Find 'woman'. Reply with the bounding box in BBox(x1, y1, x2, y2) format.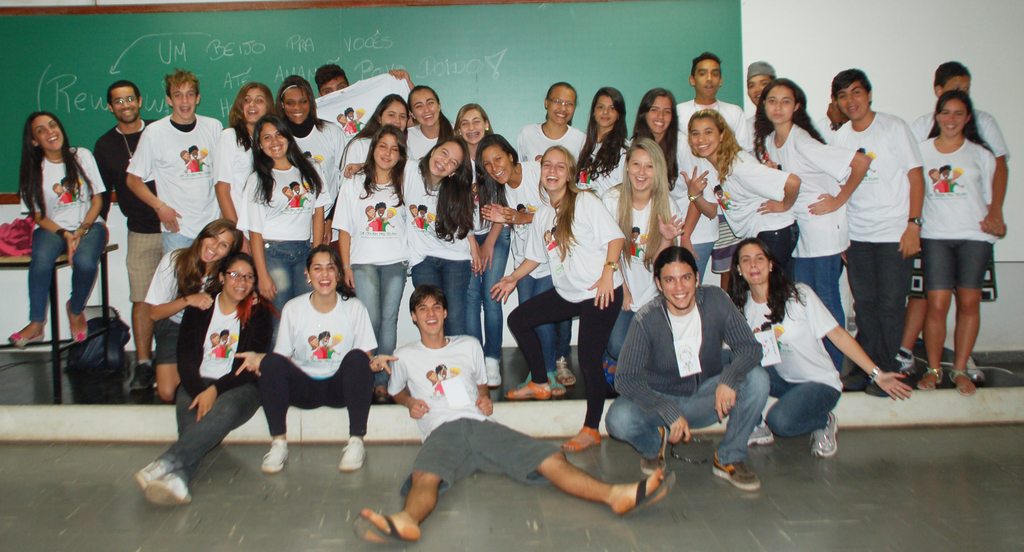
BBox(461, 130, 554, 362).
